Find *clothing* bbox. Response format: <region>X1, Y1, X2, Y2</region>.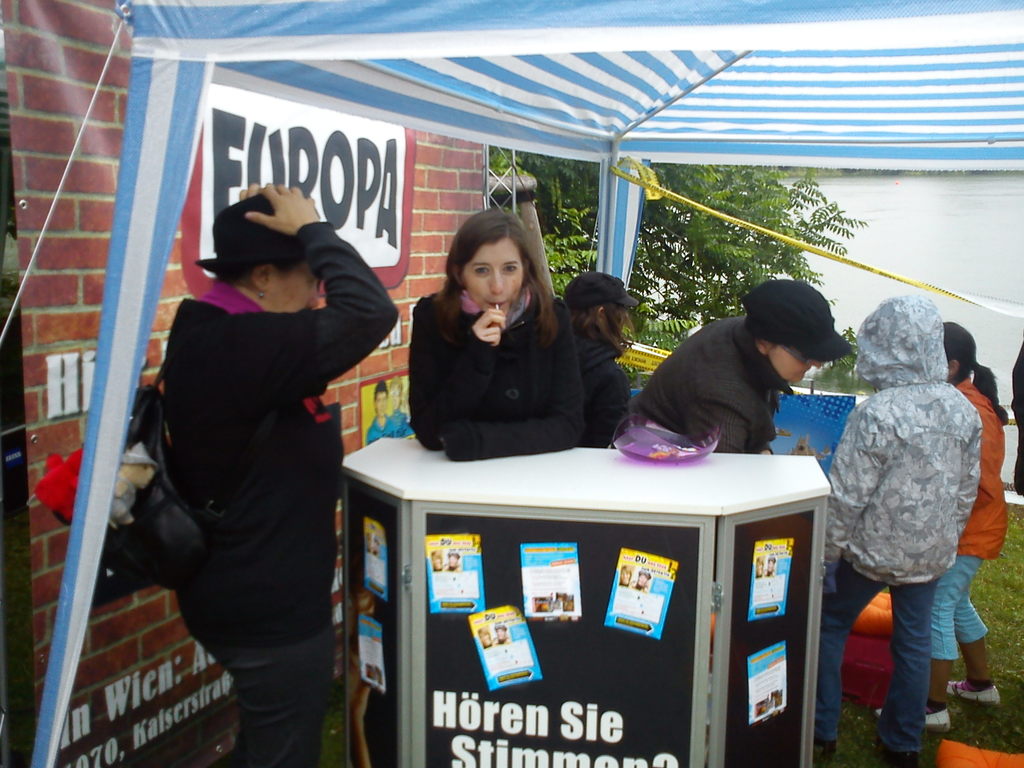
<region>605, 312, 799, 450</region>.
